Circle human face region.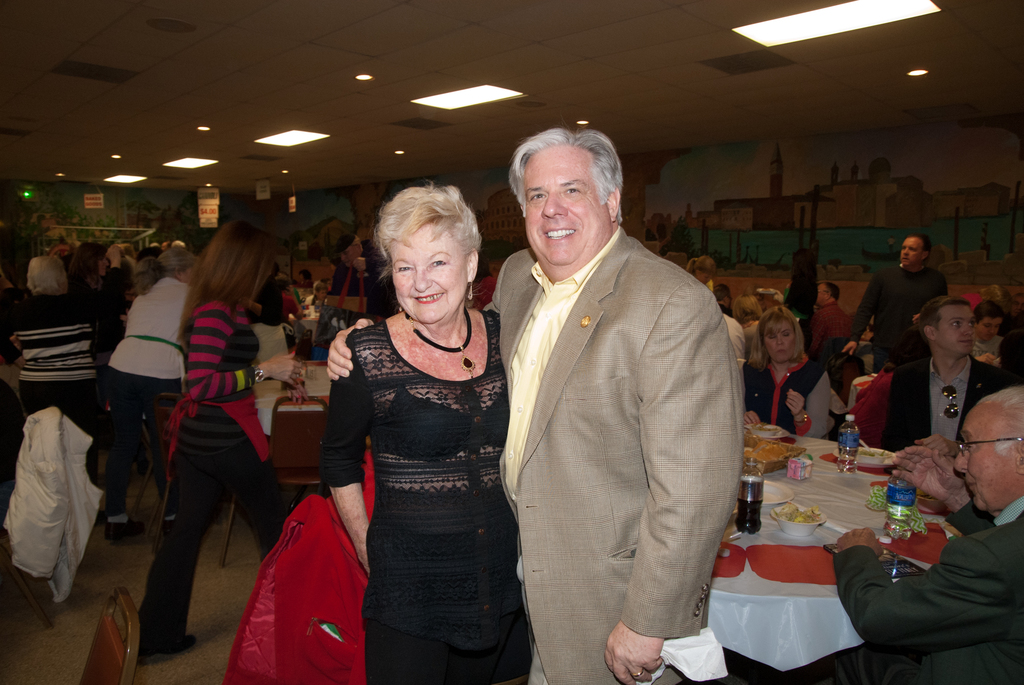
Region: x1=897, y1=237, x2=925, y2=268.
